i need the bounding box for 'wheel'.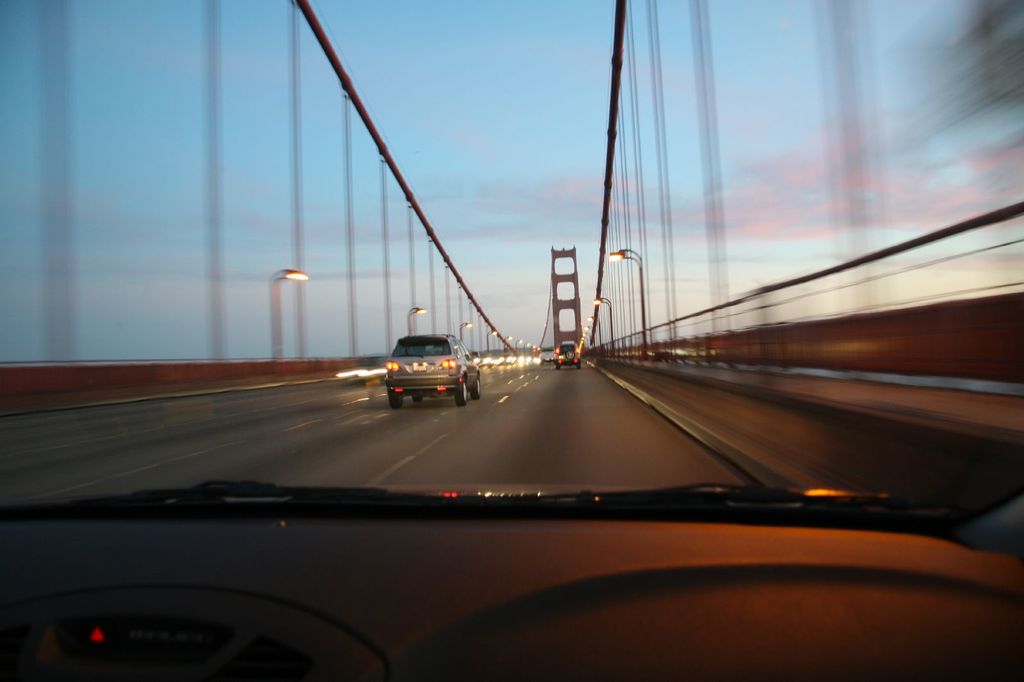
Here it is: bbox(556, 365, 561, 370).
